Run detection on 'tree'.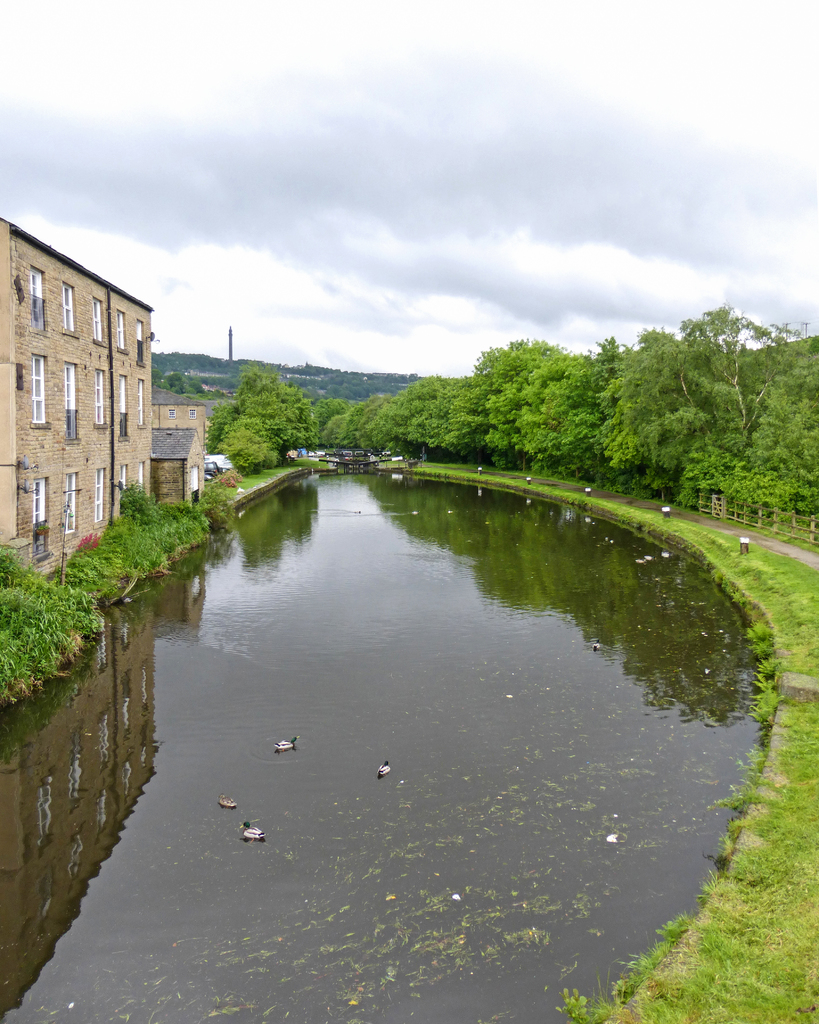
Result: rect(459, 325, 539, 451).
